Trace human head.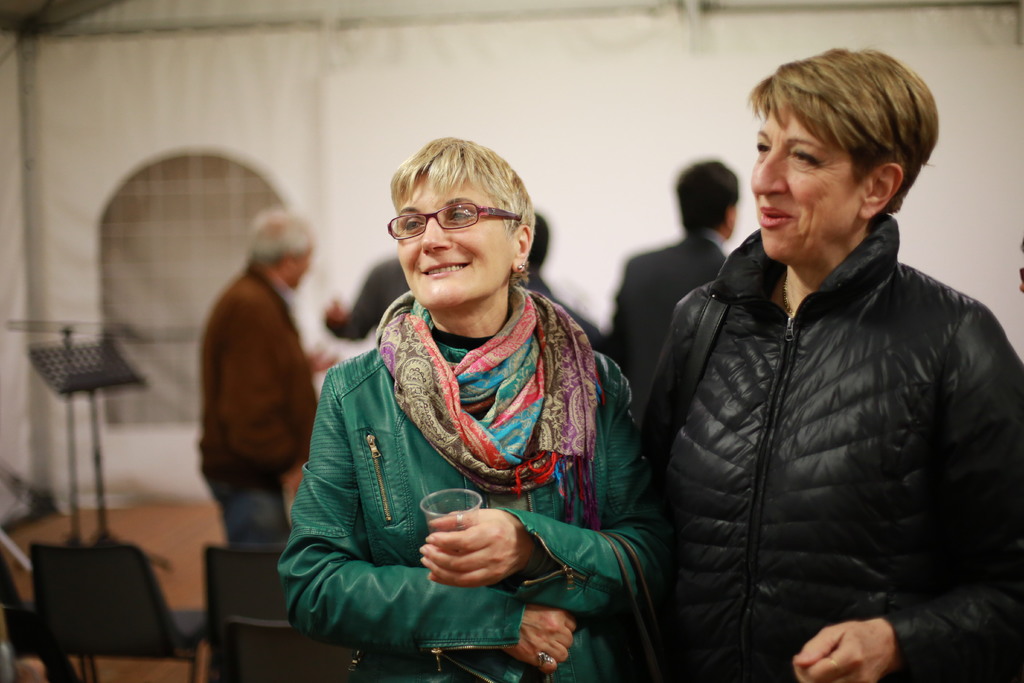
Traced to <bbox>750, 44, 943, 267</bbox>.
